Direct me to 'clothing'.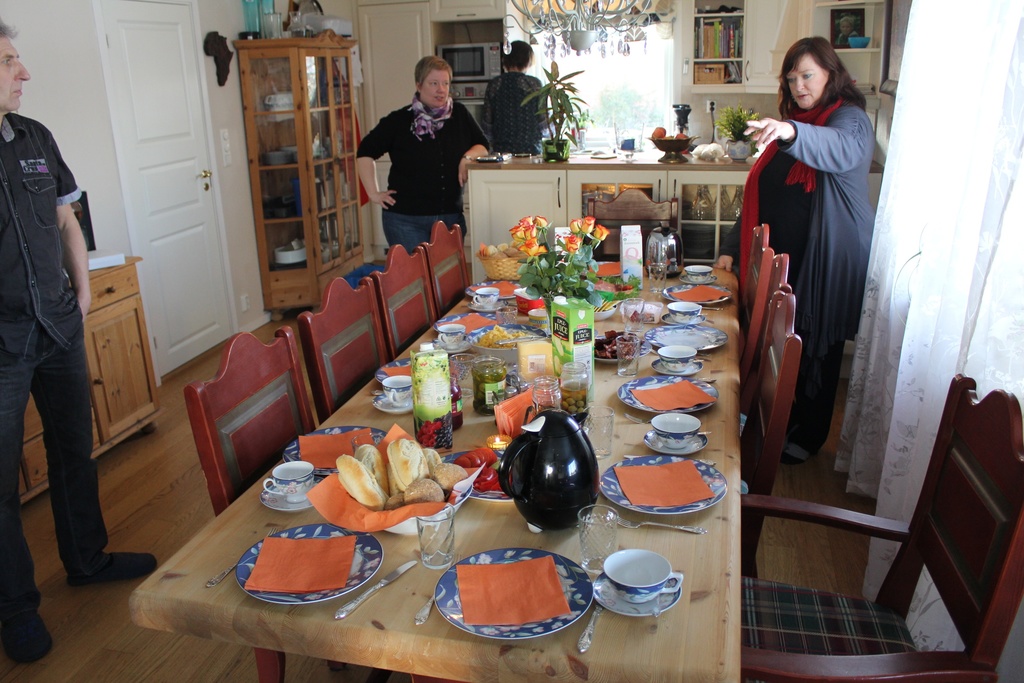
Direction: box=[753, 41, 871, 492].
